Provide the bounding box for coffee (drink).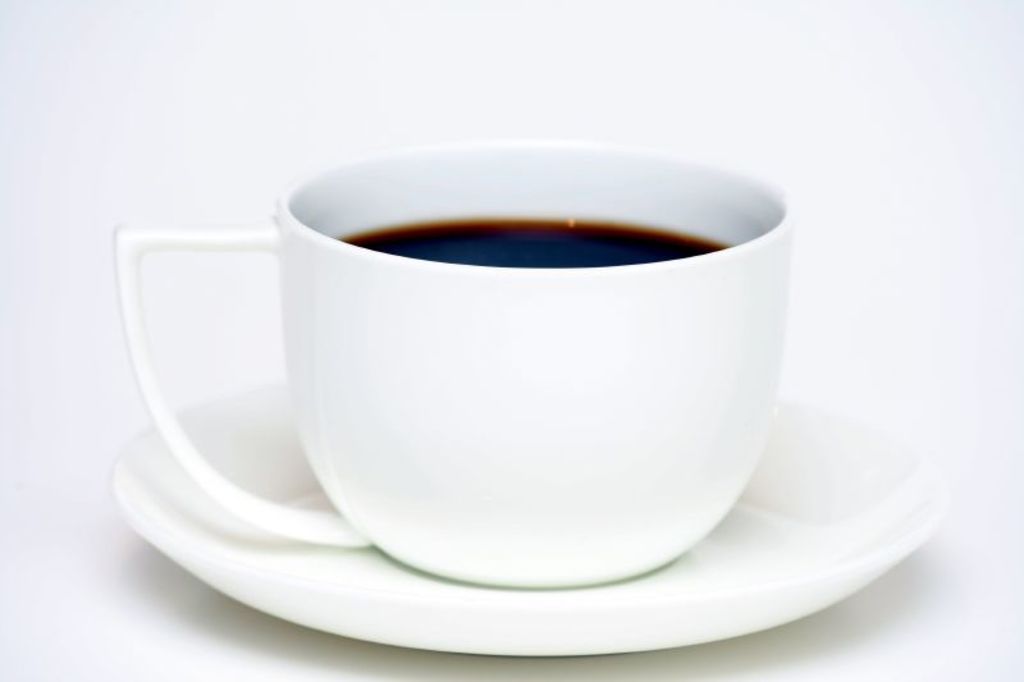
(288, 150, 794, 586).
